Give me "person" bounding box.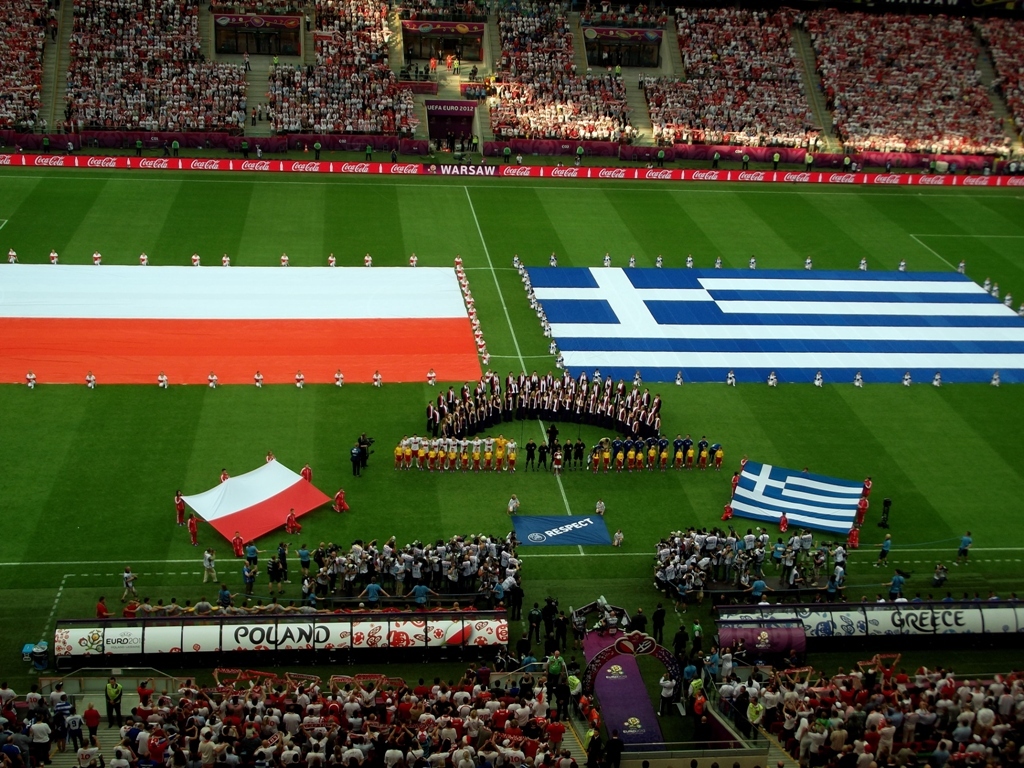
{"left": 200, "top": 546, "right": 221, "bottom": 584}.
